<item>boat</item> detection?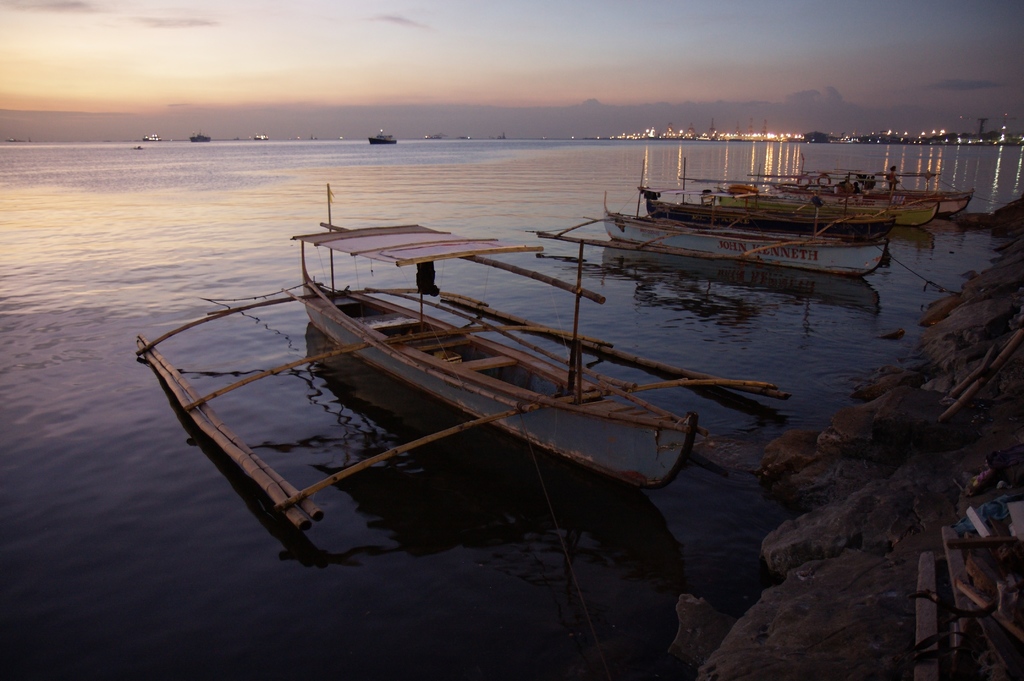
x1=771 y1=185 x2=970 y2=227
